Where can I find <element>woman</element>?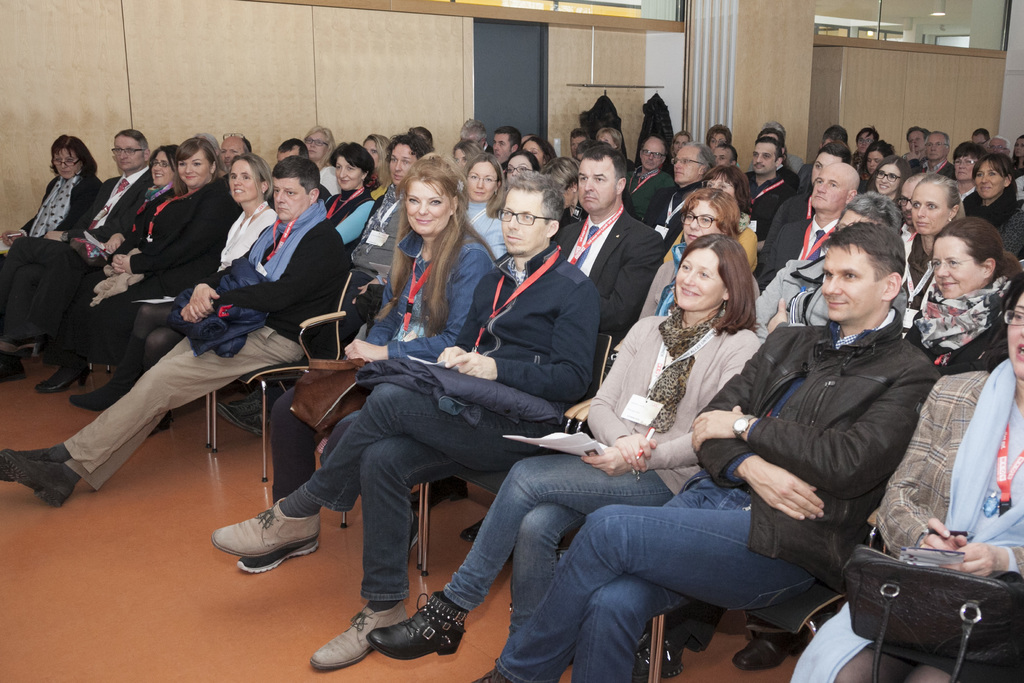
You can find it at 868 158 906 204.
